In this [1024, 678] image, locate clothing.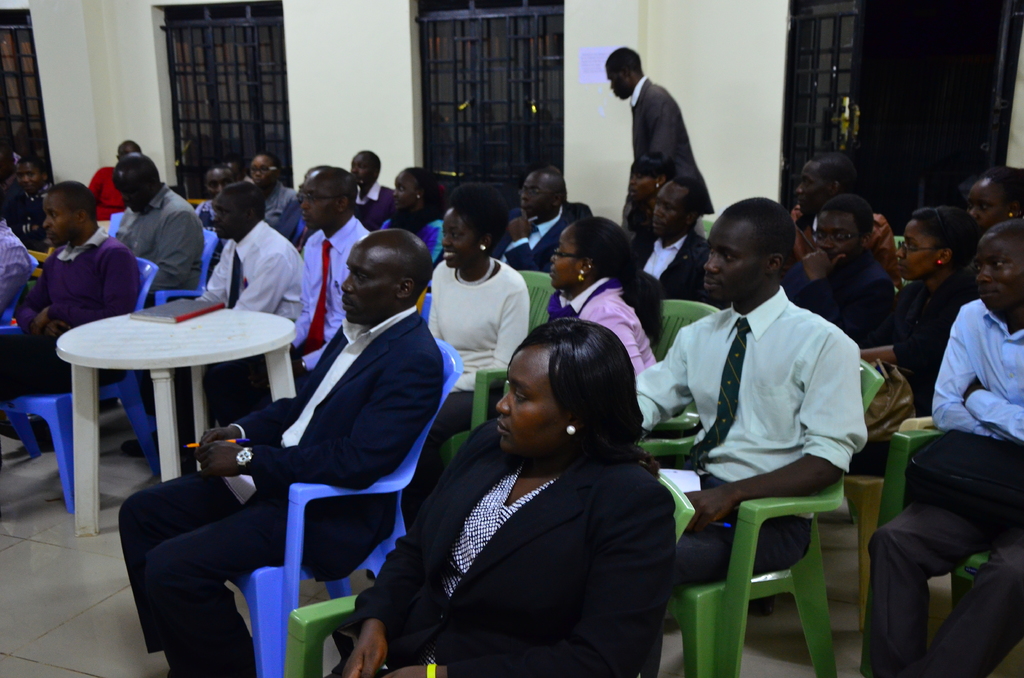
Bounding box: bbox=(794, 205, 899, 277).
